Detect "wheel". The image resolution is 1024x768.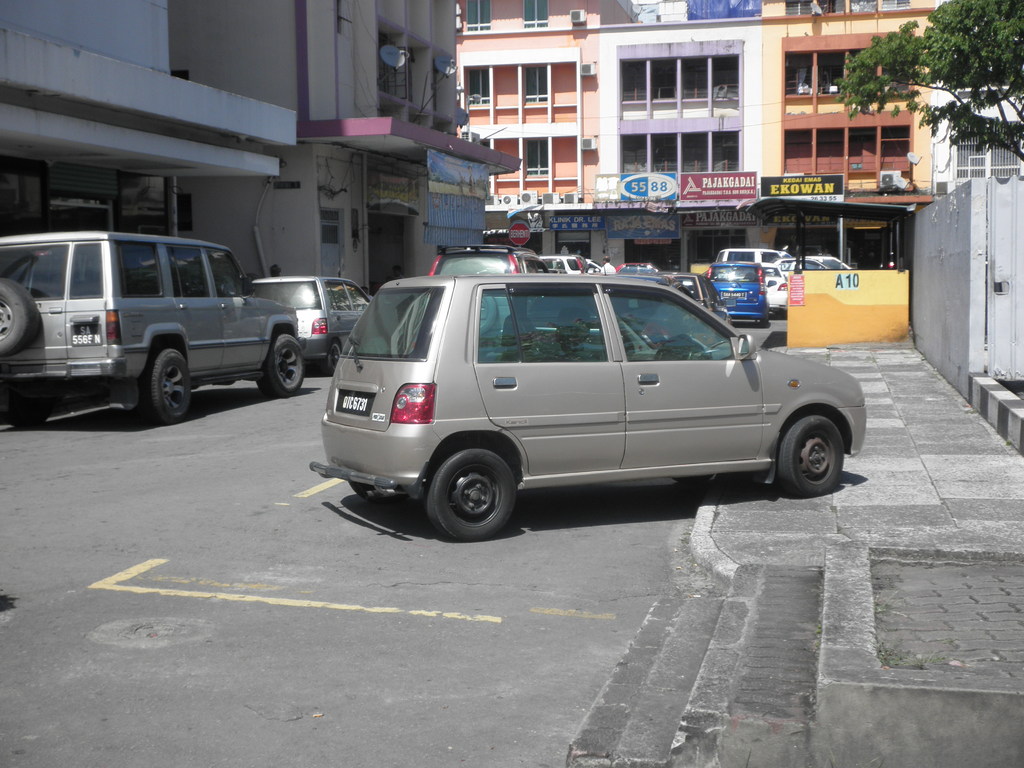
left=479, top=296, right=497, bottom=333.
